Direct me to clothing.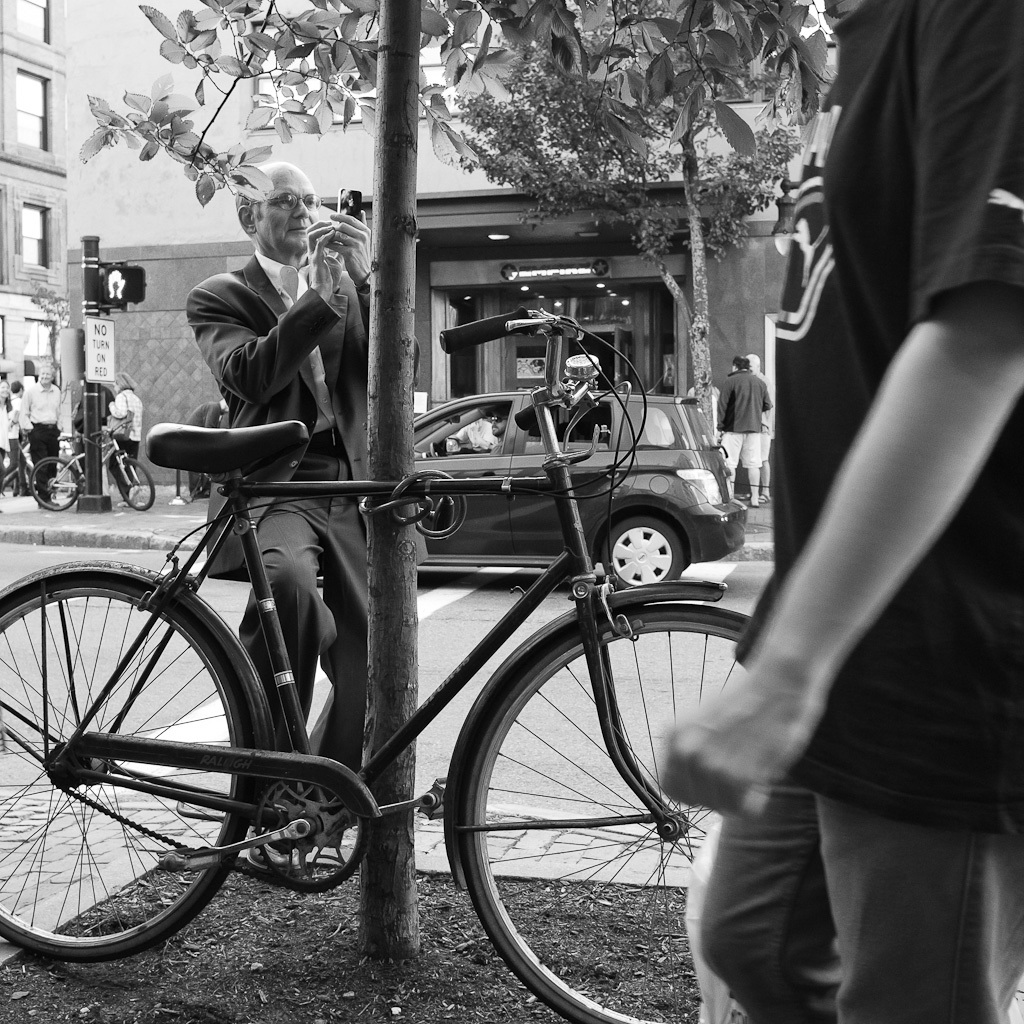
Direction: 224,264,406,565.
